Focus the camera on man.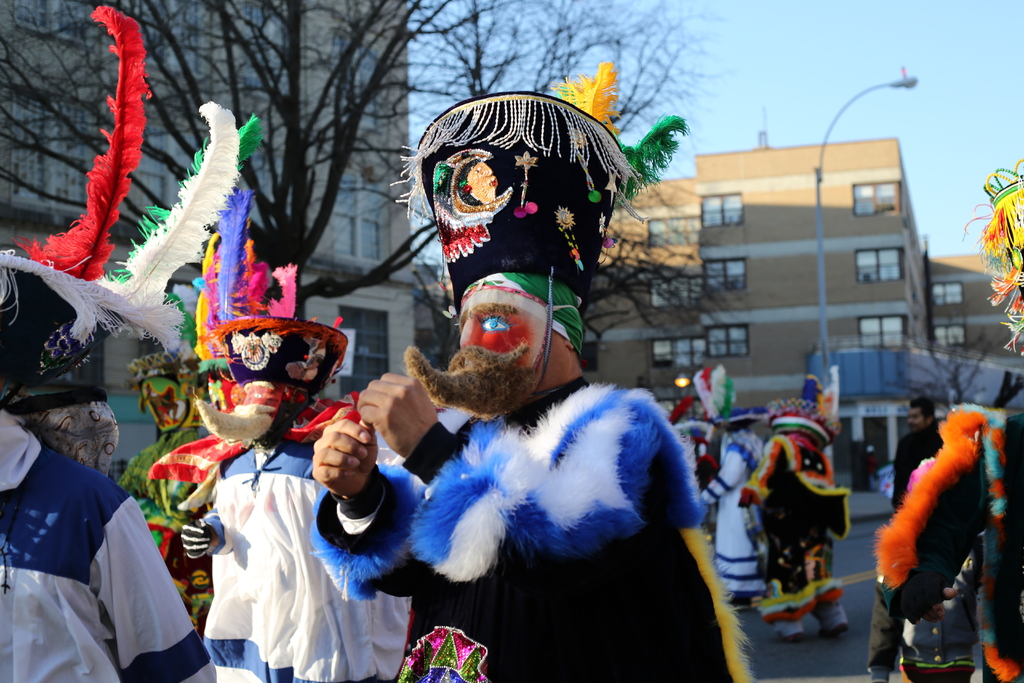
Focus region: 901 509 982 677.
